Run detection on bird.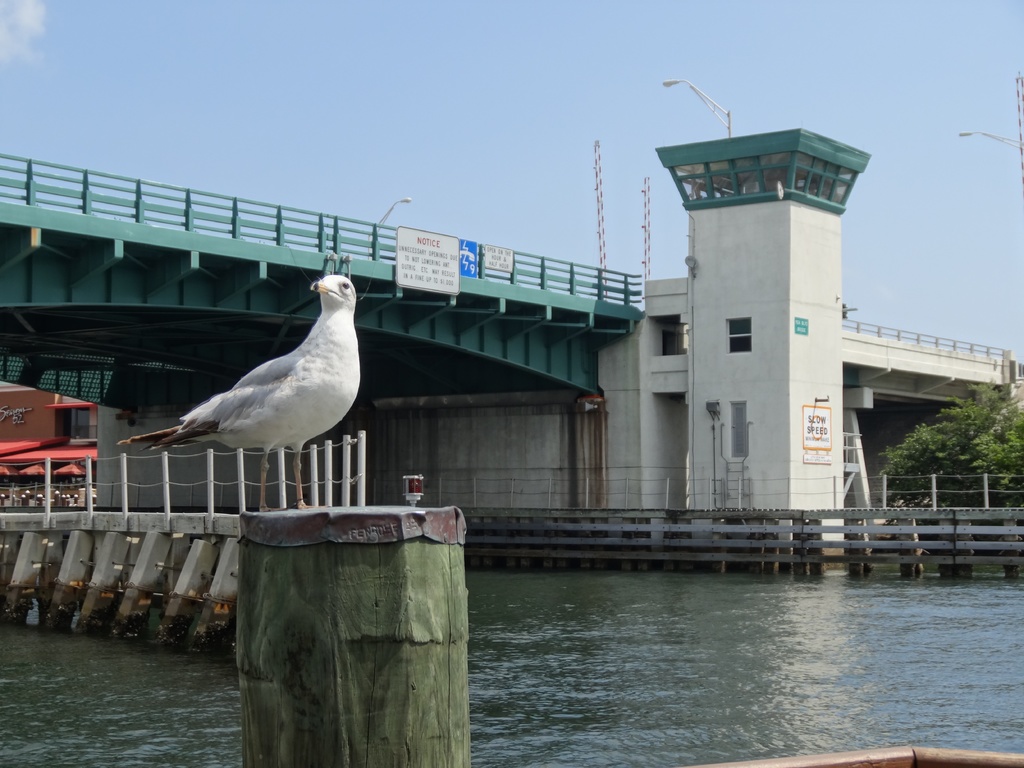
Result: 106/273/361/514.
